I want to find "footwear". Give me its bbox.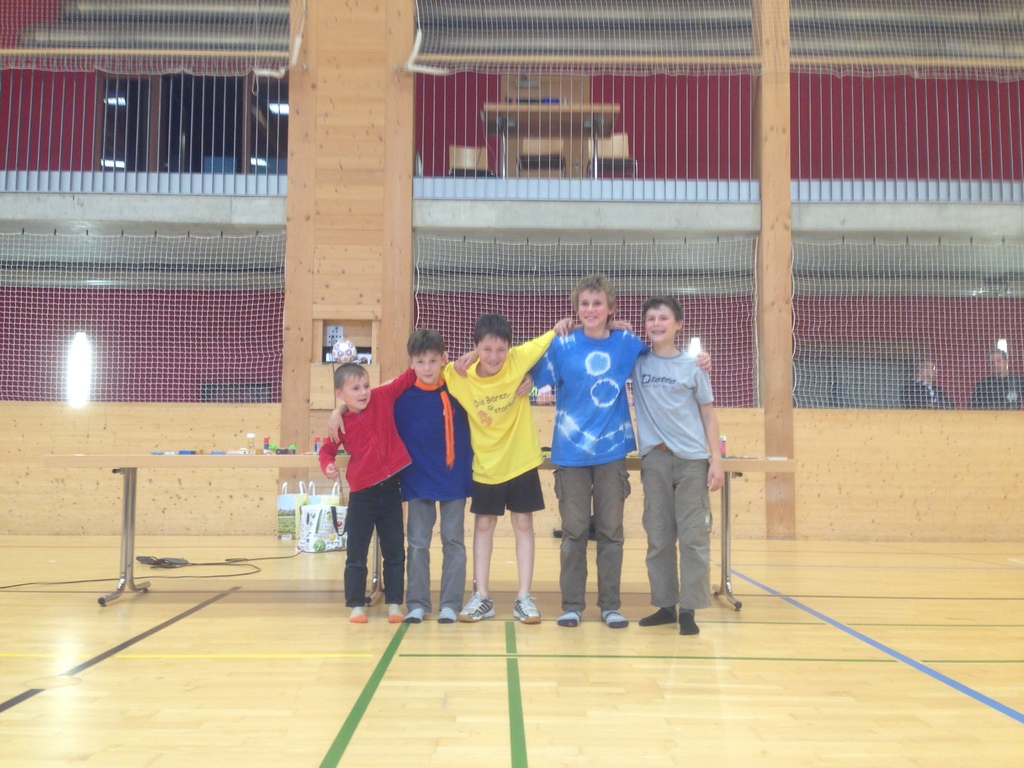
region(513, 593, 541, 626).
